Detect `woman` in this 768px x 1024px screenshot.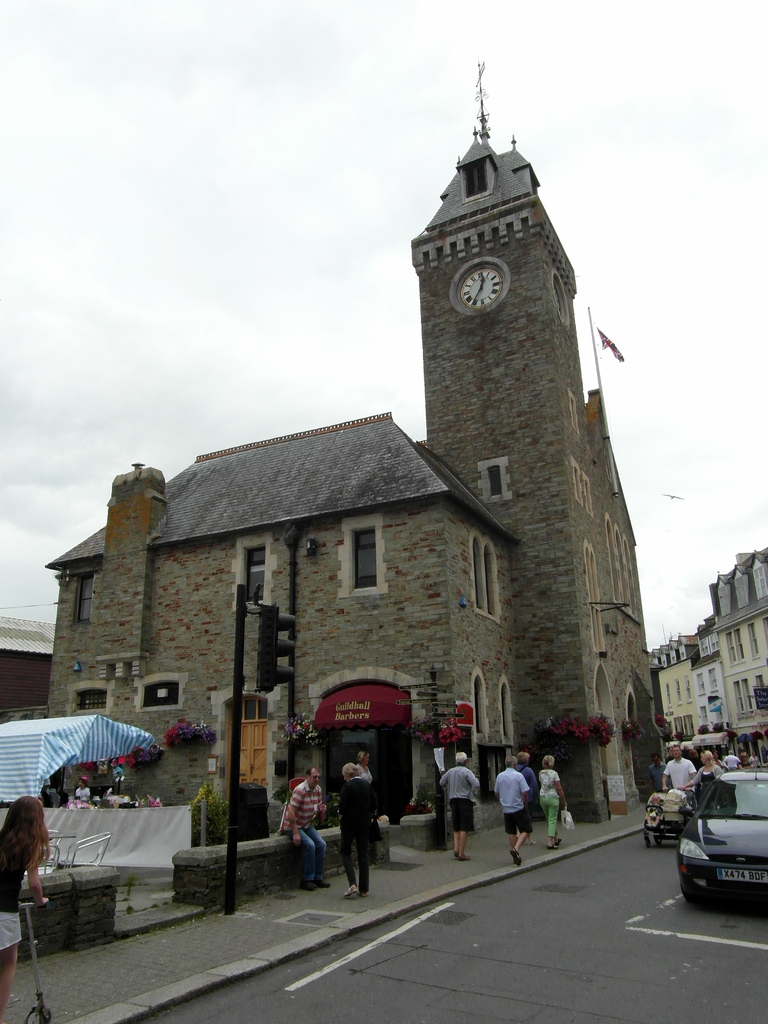
Detection: [left=0, top=791, right=47, bottom=1017].
